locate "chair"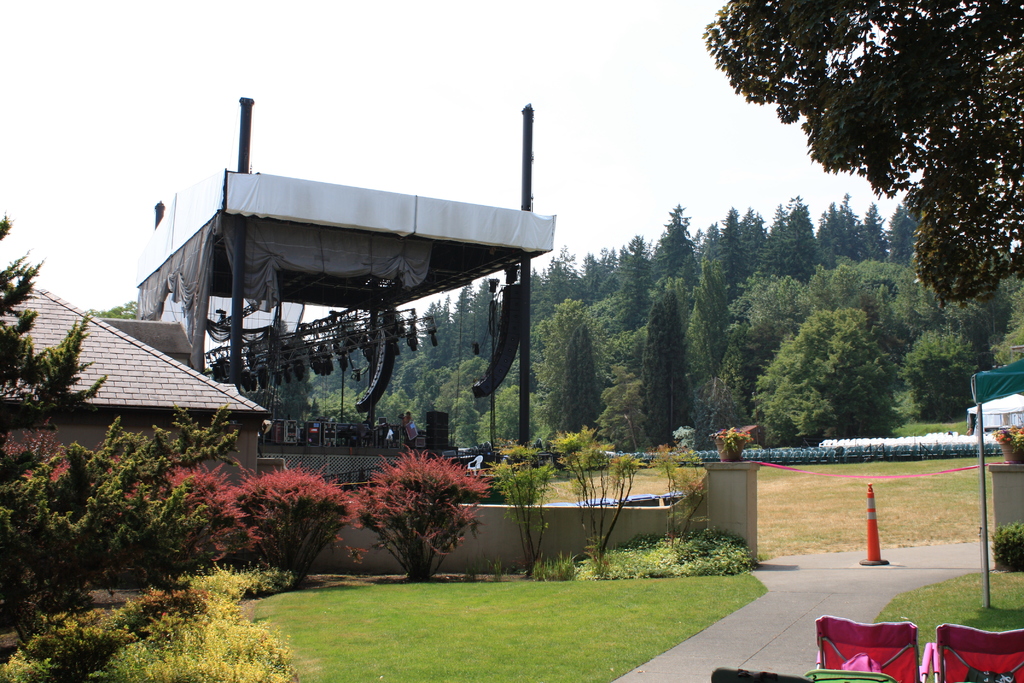
[928, 620, 1023, 682]
